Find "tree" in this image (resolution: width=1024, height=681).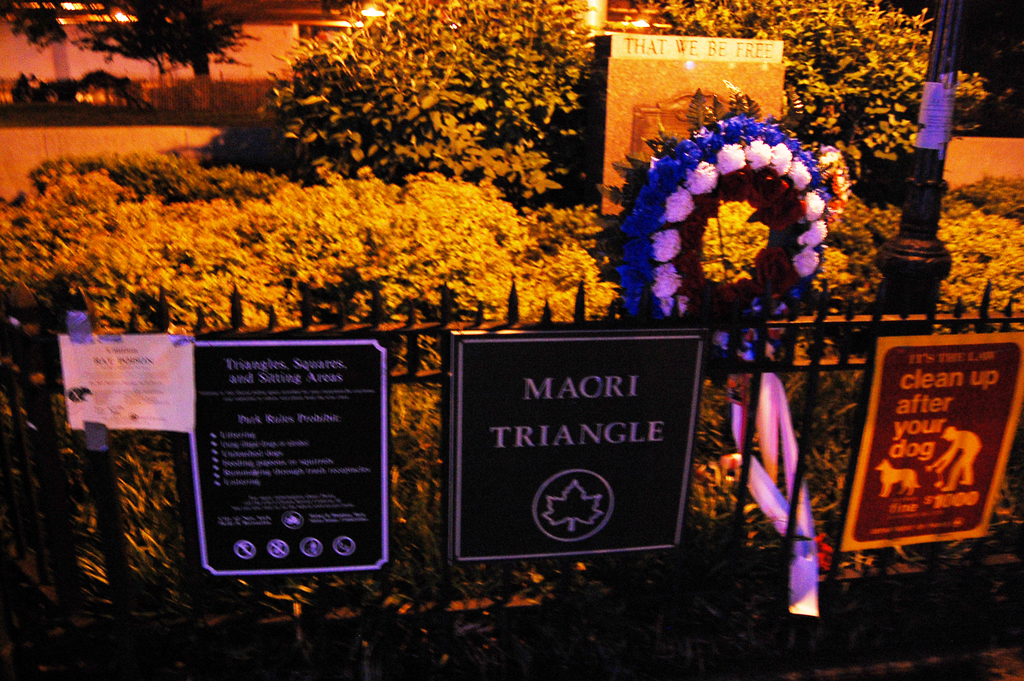
0,0,273,105.
